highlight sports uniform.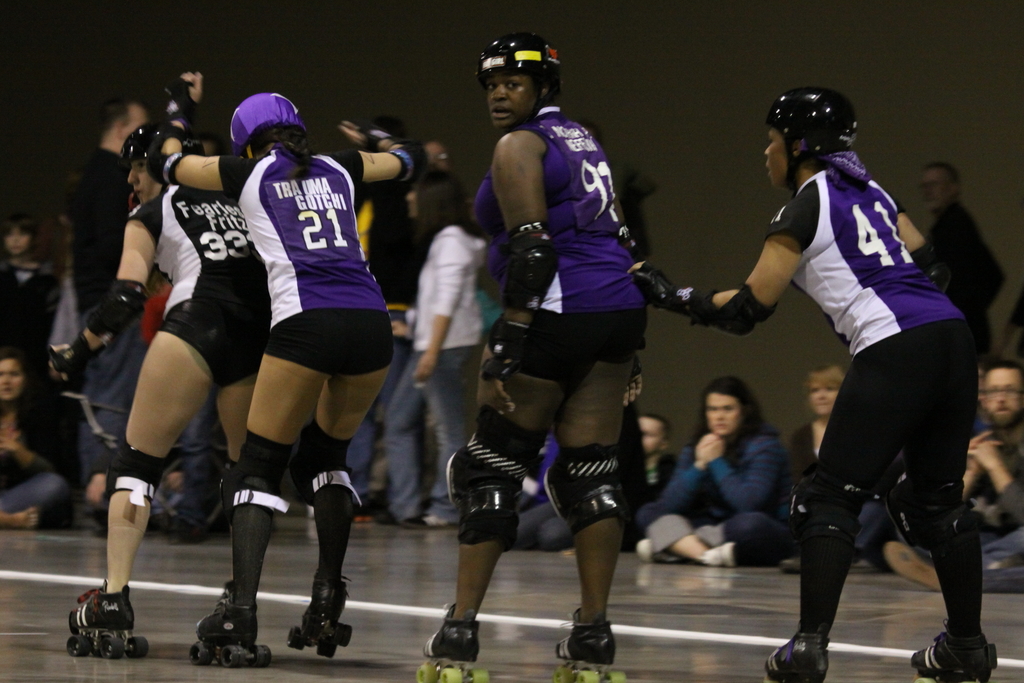
Highlighted region: (54,129,273,666).
